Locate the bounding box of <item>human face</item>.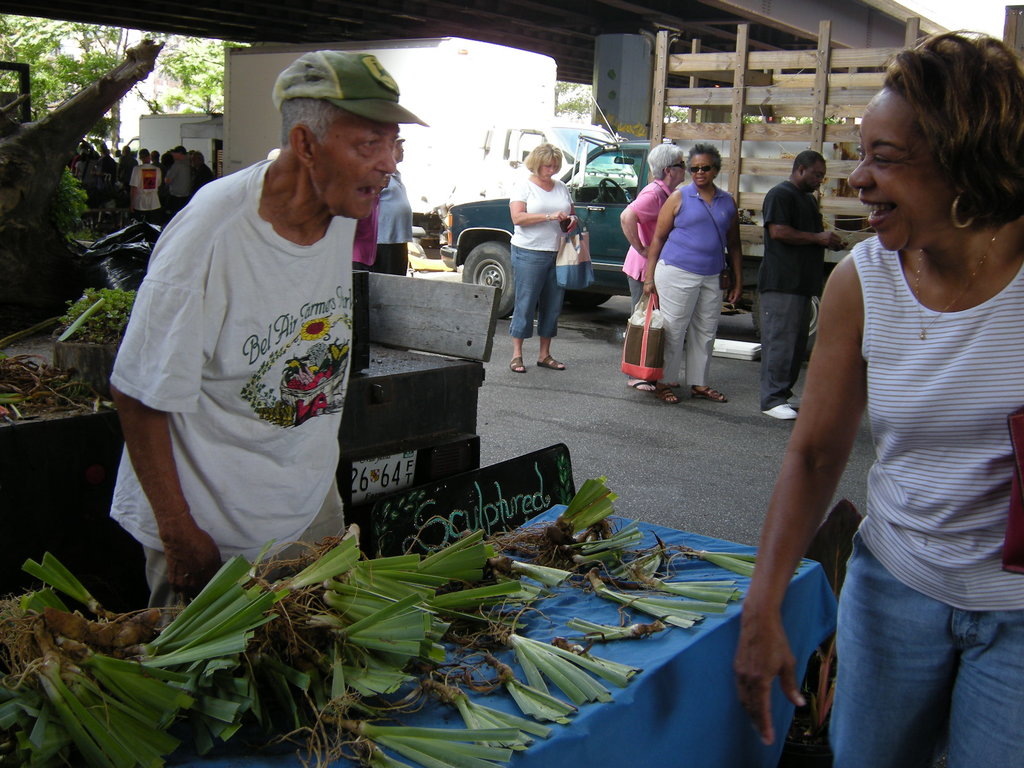
Bounding box: 316, 105, 396, 219.
